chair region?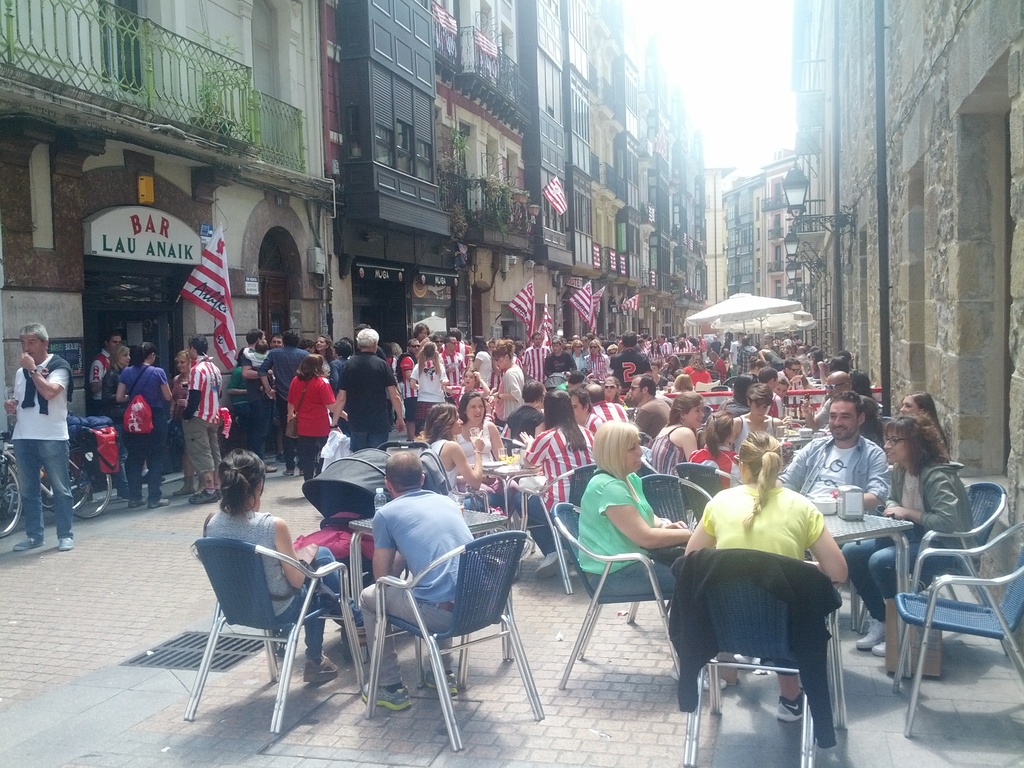
(551,502,705,691)
